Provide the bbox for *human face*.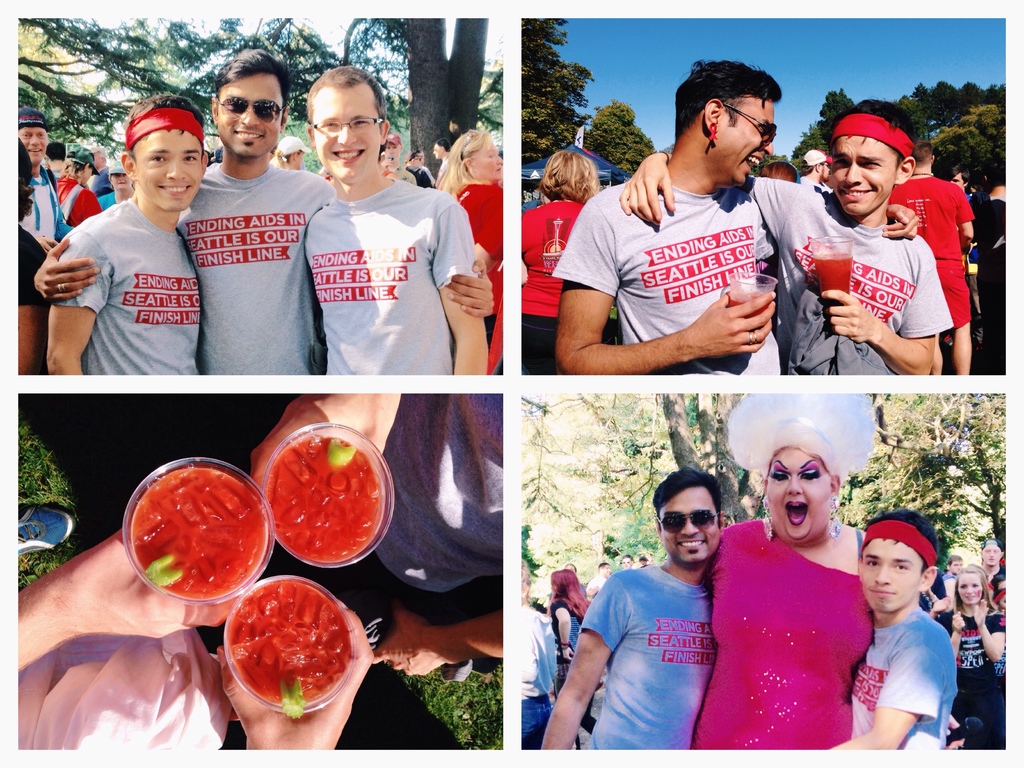
x1=17 y1=124 x2=49 y2=165.
